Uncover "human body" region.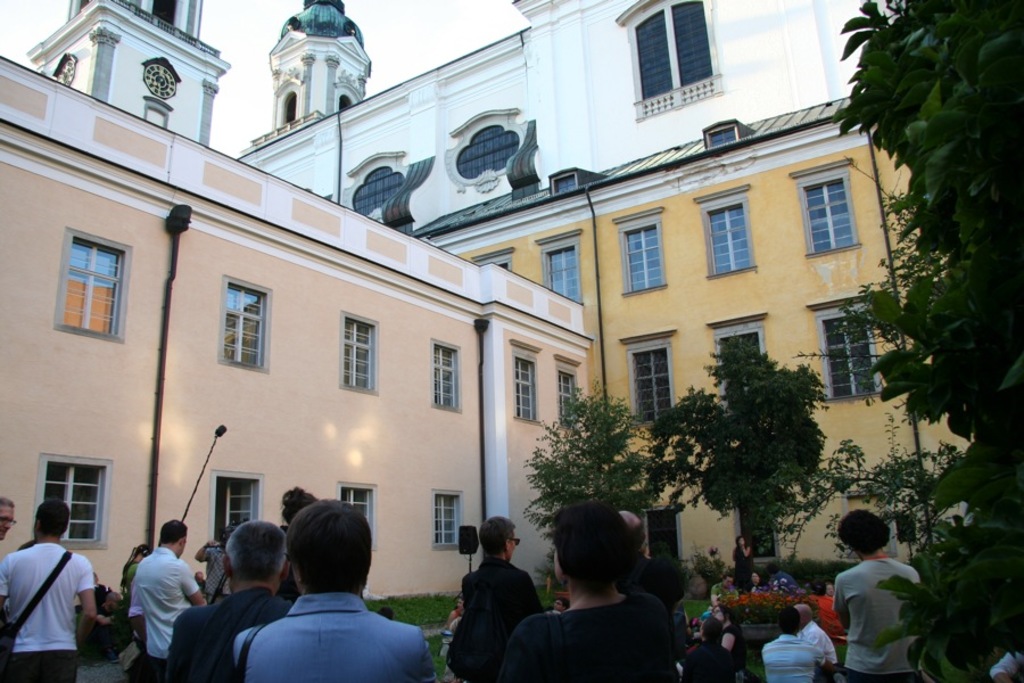
Uncovered: 710 583 727 600.
